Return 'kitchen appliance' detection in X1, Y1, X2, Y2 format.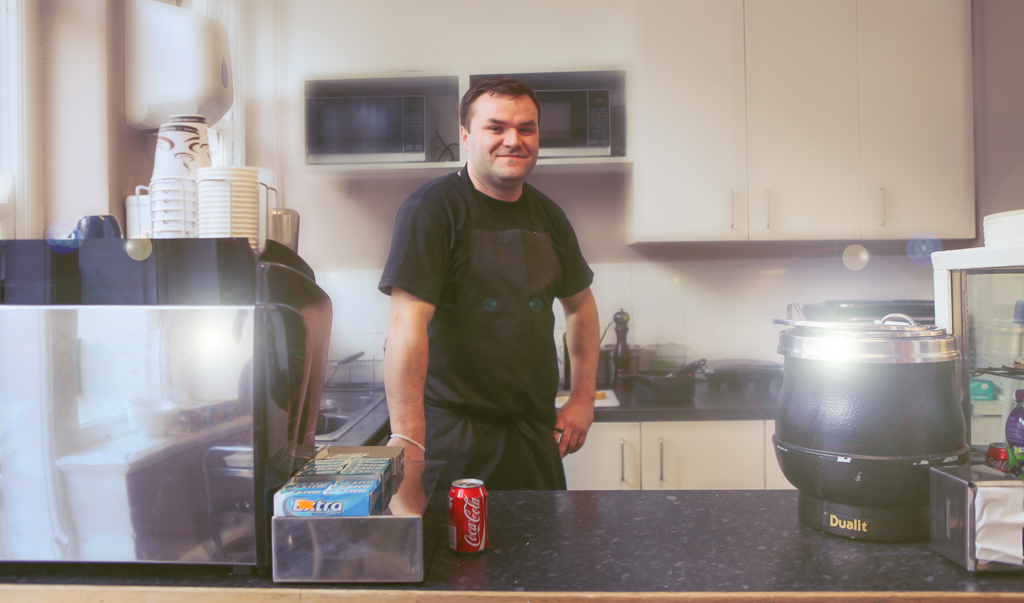
452, 476, 483, 548.
